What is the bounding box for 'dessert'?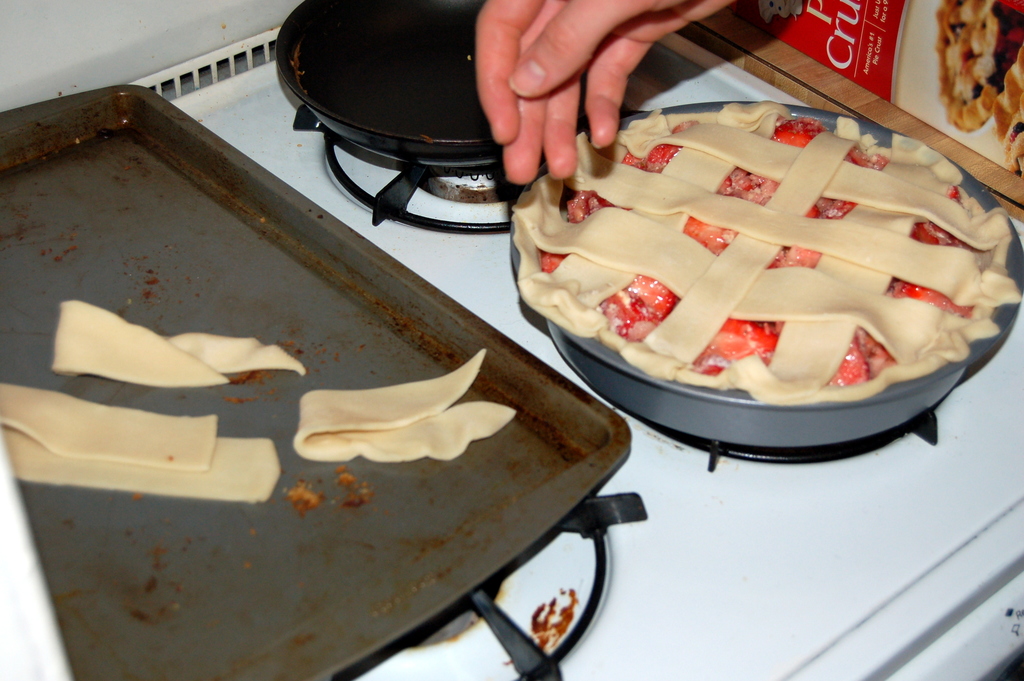
bbox=[2, 385, 273, 497].
